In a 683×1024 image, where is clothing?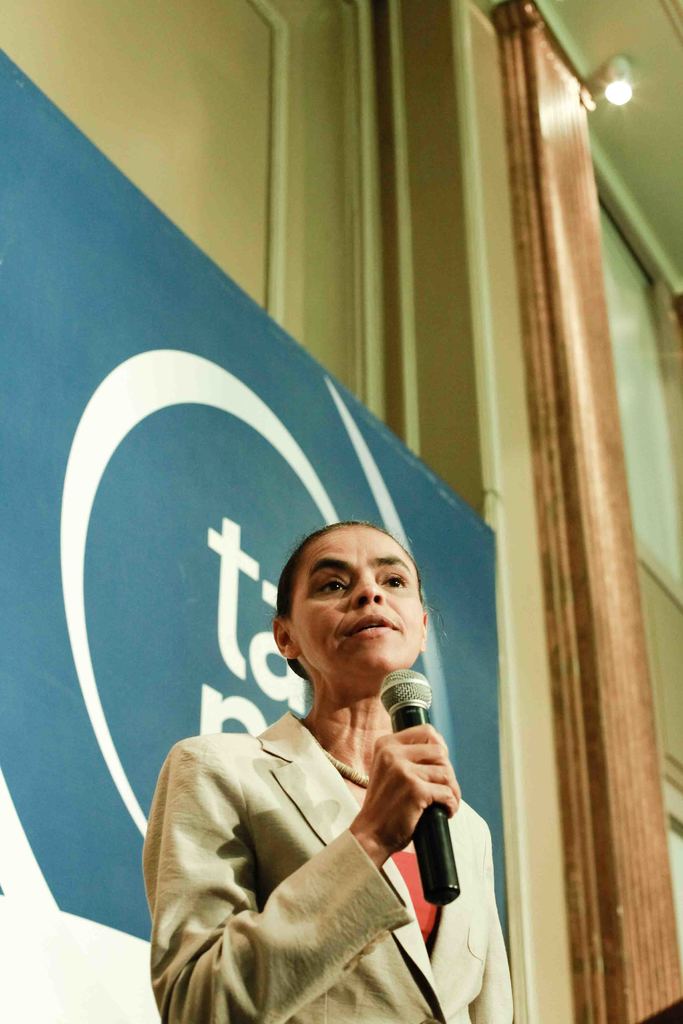
{"left": 142, "top": 708, "right": 517, "bottom": 1023}.
